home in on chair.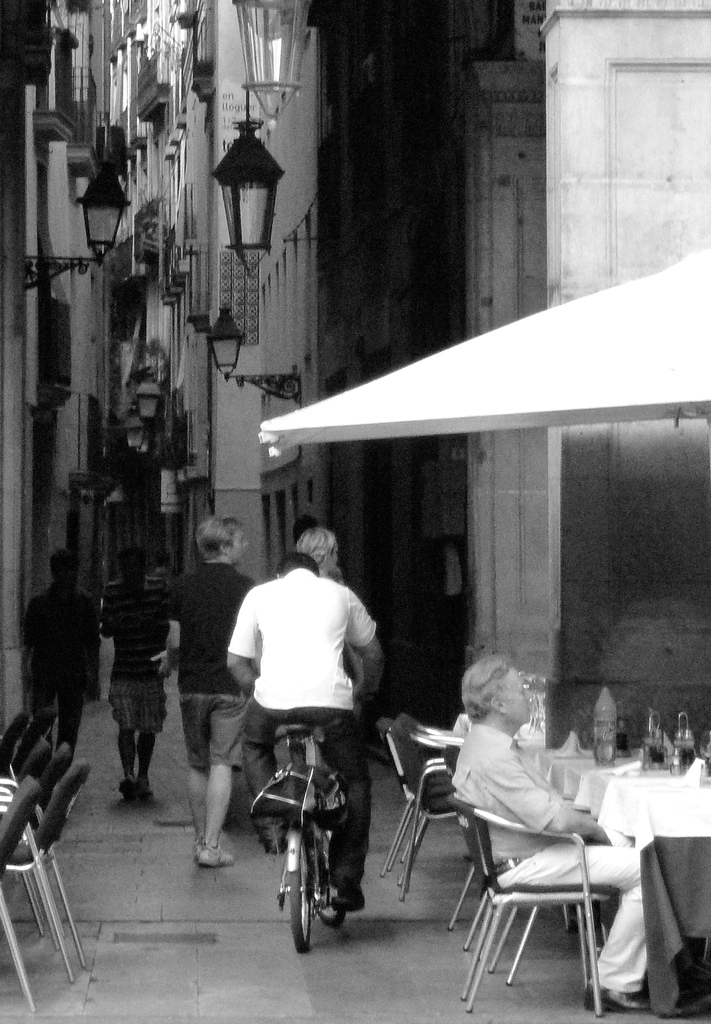
Homed in at detection(372, 712, 456, 875).
